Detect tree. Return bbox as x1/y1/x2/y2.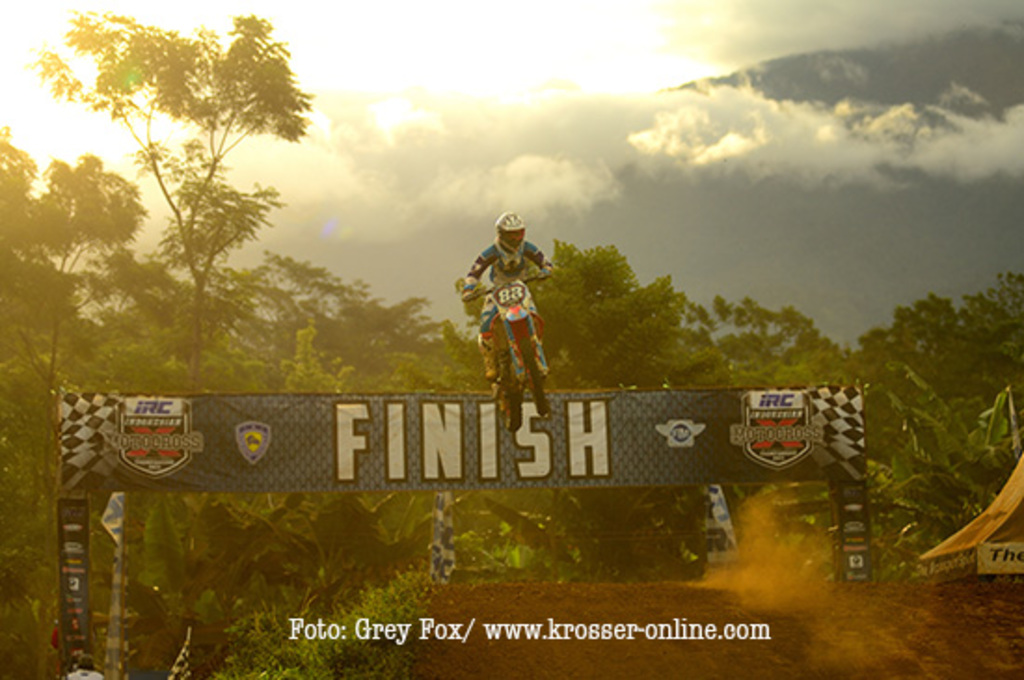
812/252/1022/585.
